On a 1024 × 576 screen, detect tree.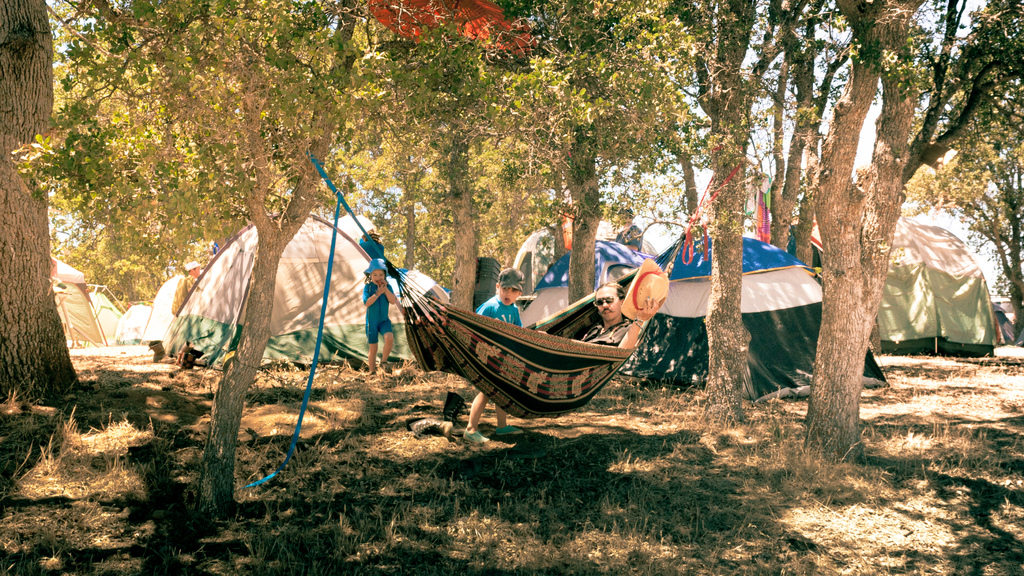
x1=623, y1=72, x2=708, y2=262.
